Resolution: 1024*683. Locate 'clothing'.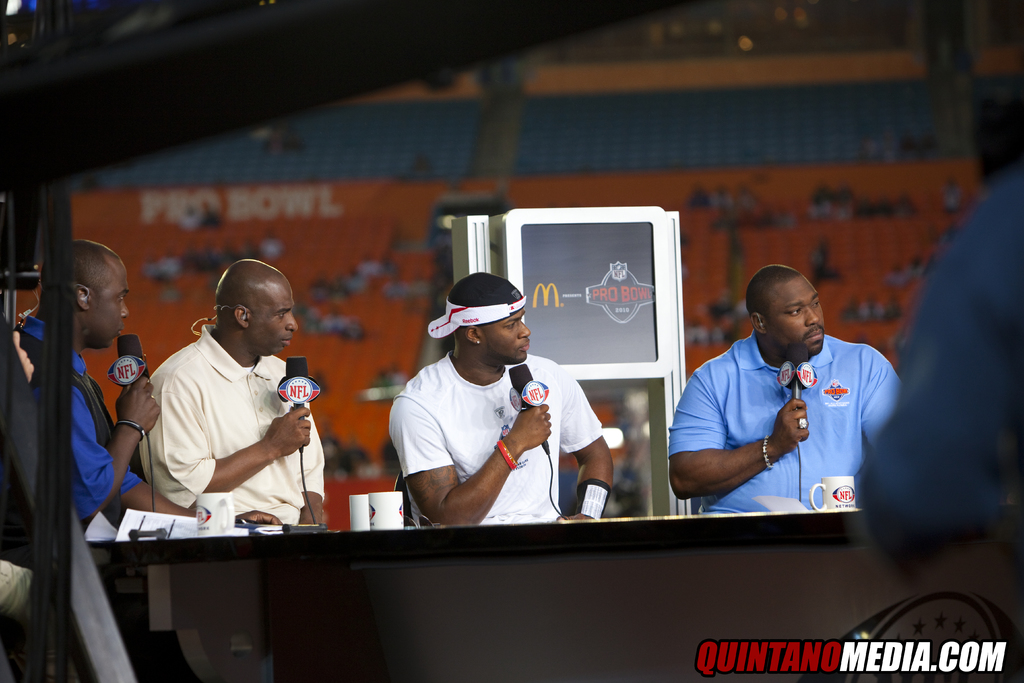
132, 344, 316, 533.
